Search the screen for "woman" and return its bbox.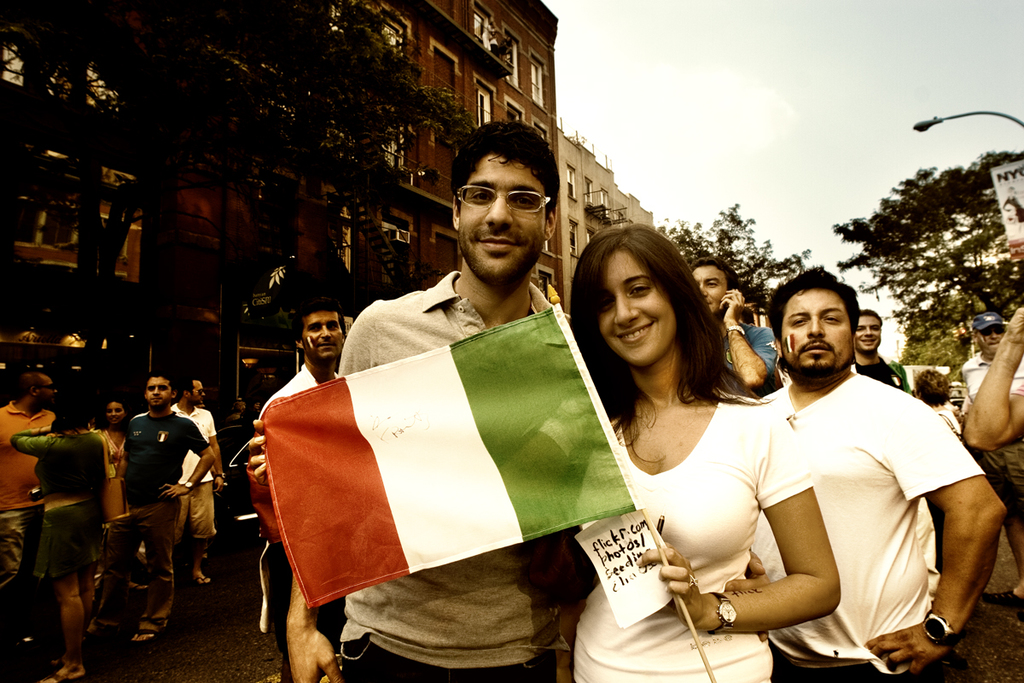
Found: Rect(14, 386, 113, 673).
